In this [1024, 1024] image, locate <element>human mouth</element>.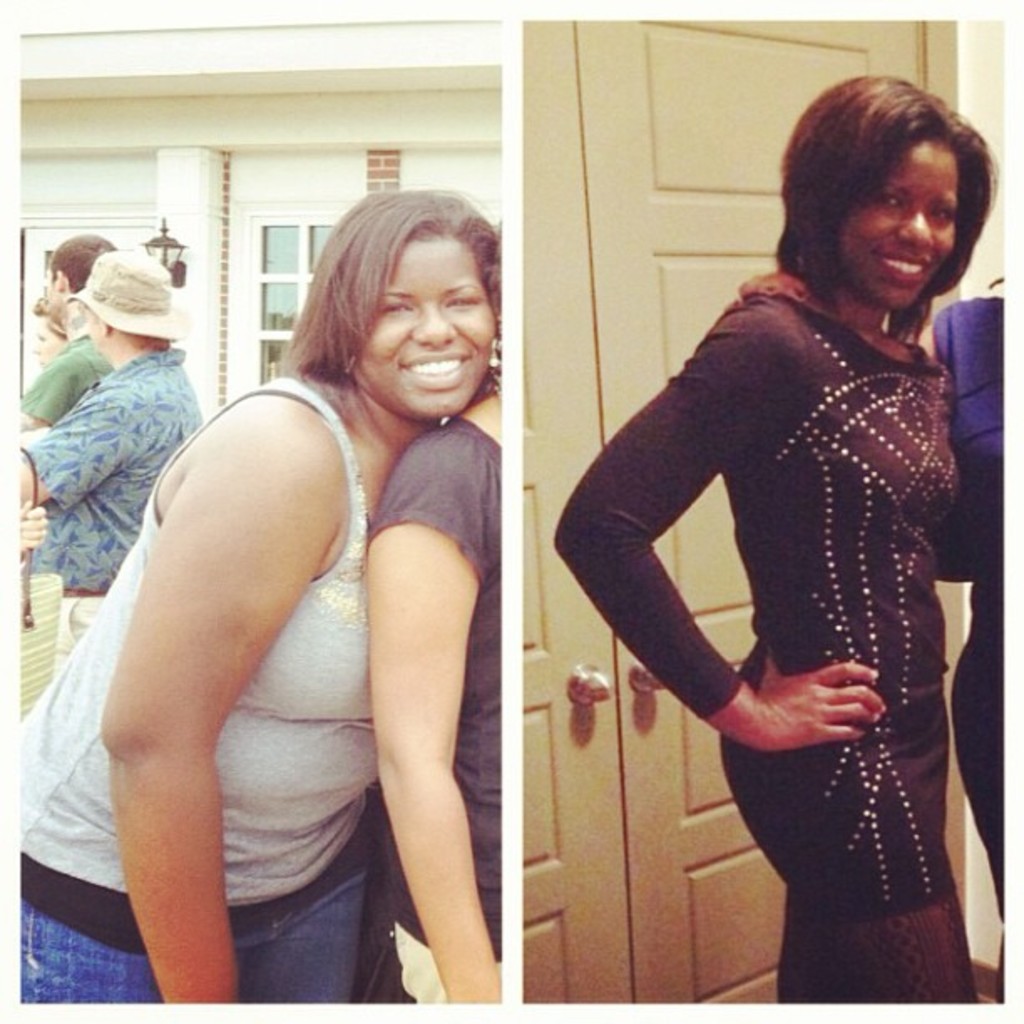
Bounding box: 400, 348, 475, 388.
